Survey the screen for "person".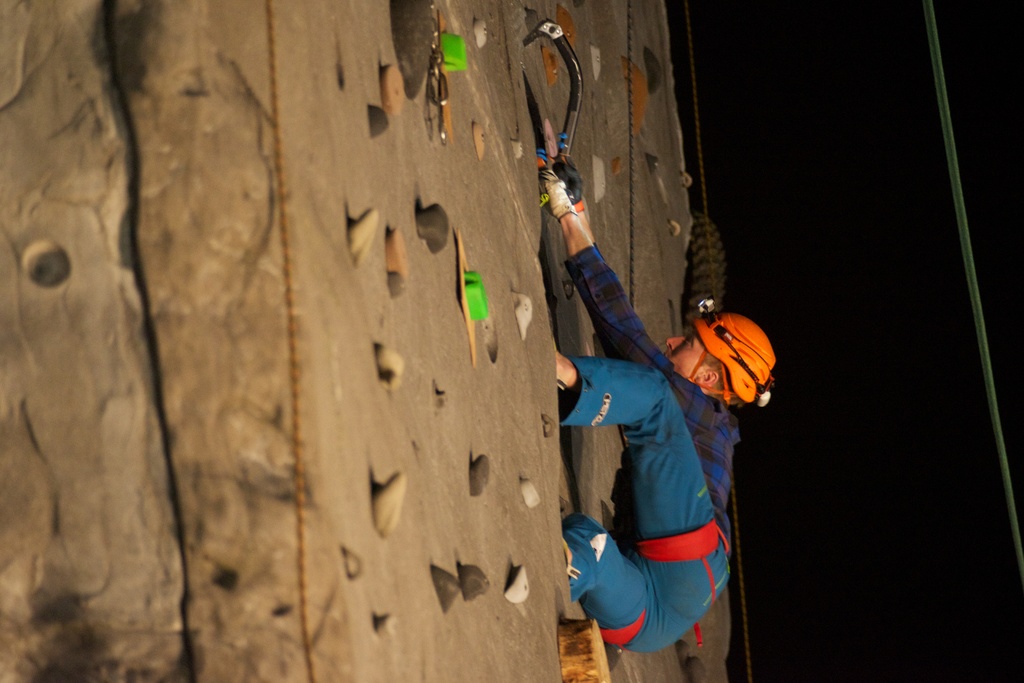
Survey found: bbox=(531, 139, 759, 676).
